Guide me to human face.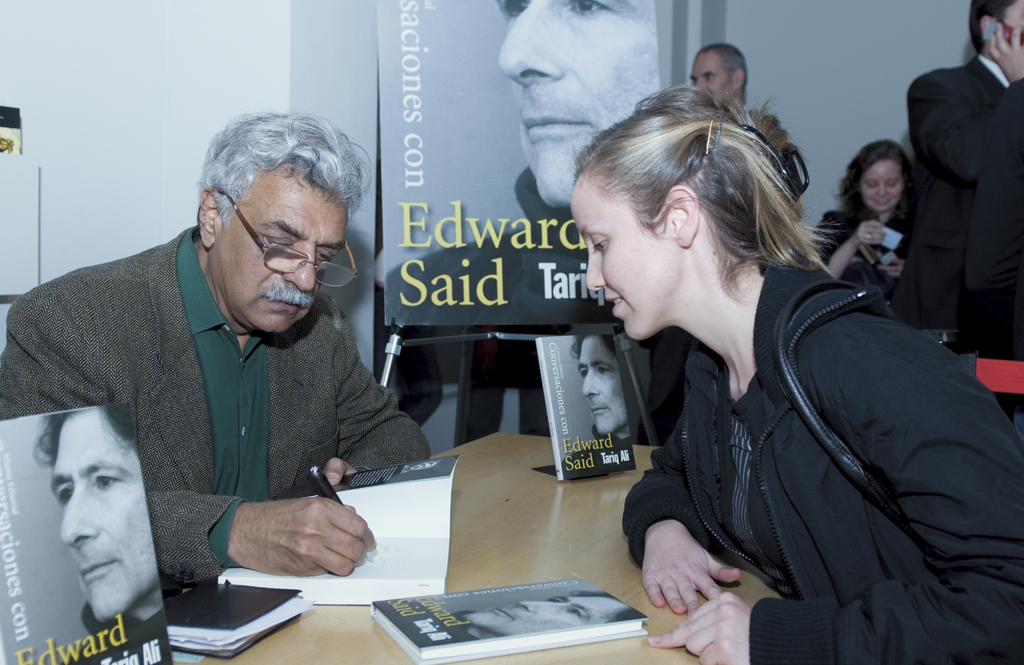
Guidance: {"left": 1010, "top": 0, "right": 1023, "bottom": 38}.
